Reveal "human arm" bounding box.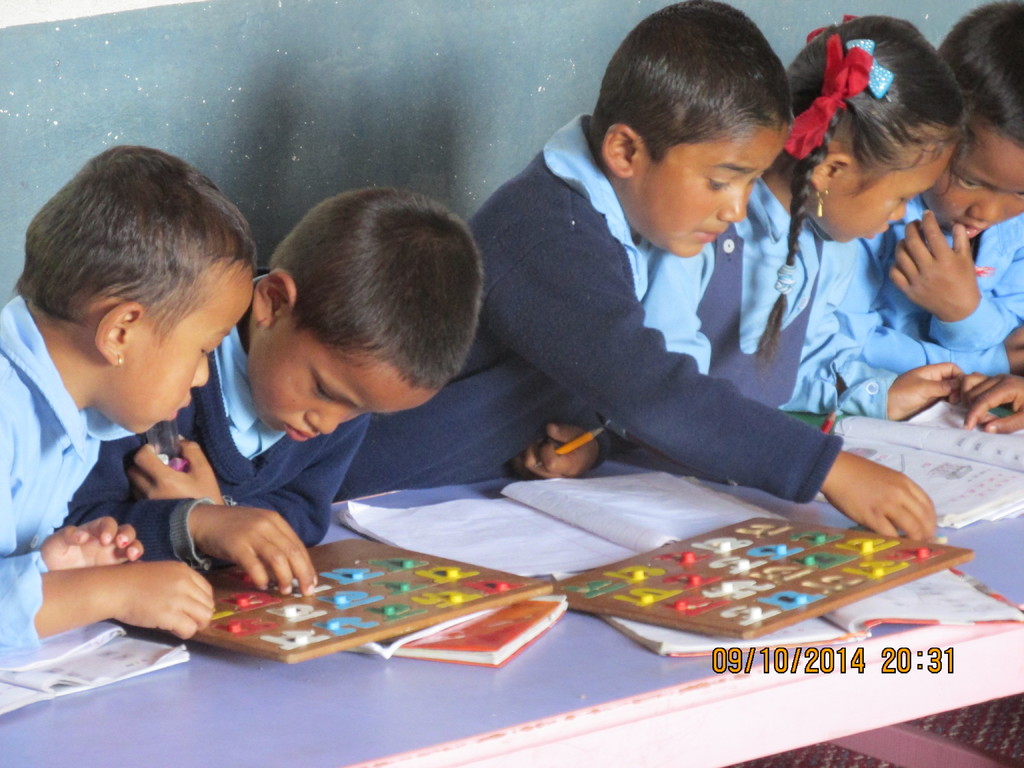
Revealed: (x1=0, y1=377, x2=216, y2=661).
